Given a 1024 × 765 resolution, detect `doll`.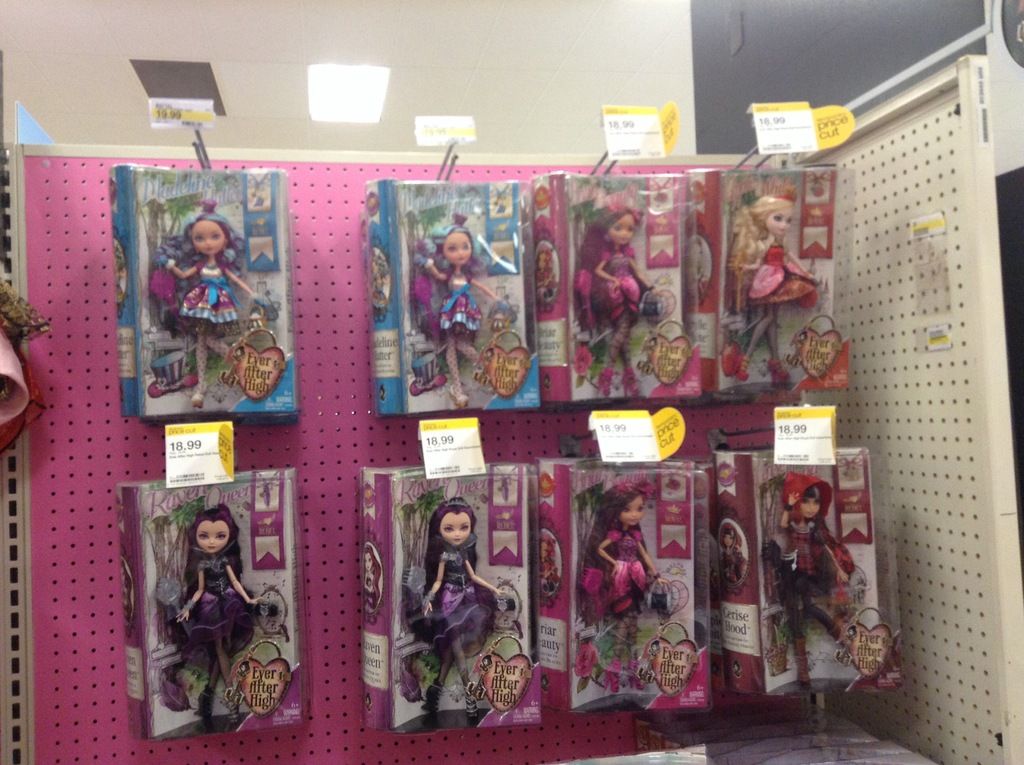
[x1=161, y1=191, x2=259, y2=399].
